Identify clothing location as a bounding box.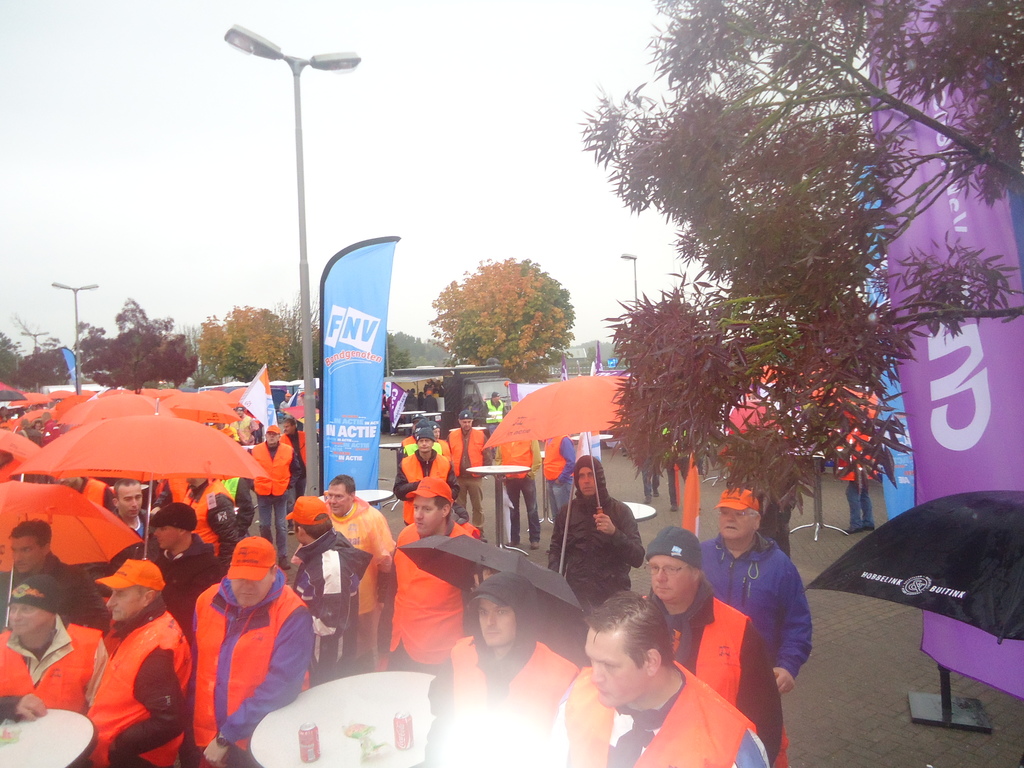
{"x1": 280, "y1": 532, "x2": 373, "y2": 688}.
